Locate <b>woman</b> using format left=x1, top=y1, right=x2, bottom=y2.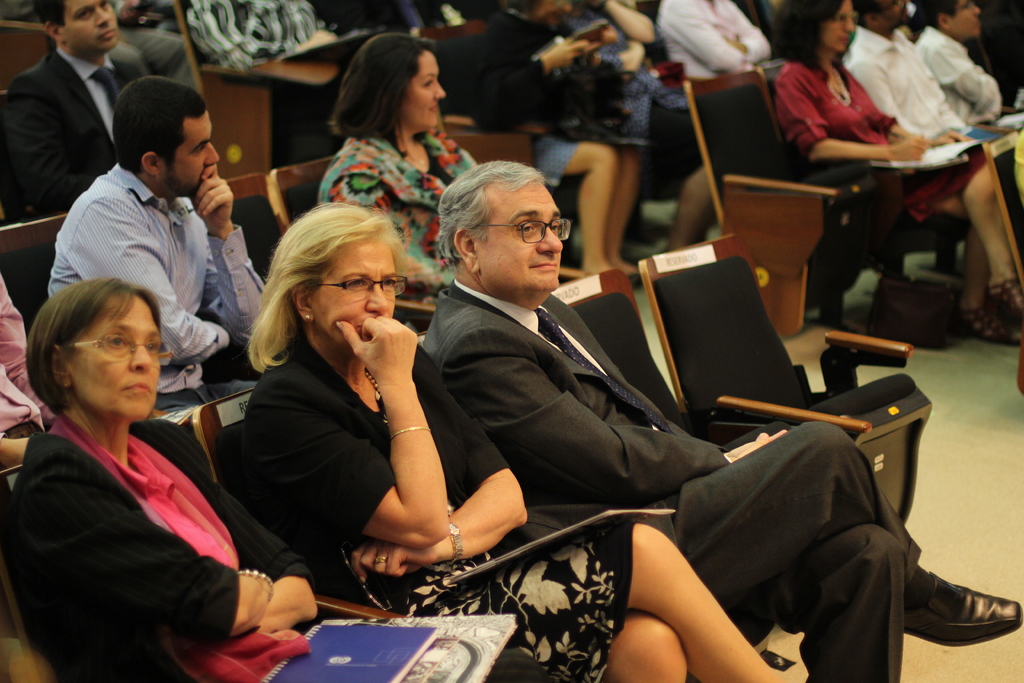
left=766, top=0, right=1023, bottom=345.
